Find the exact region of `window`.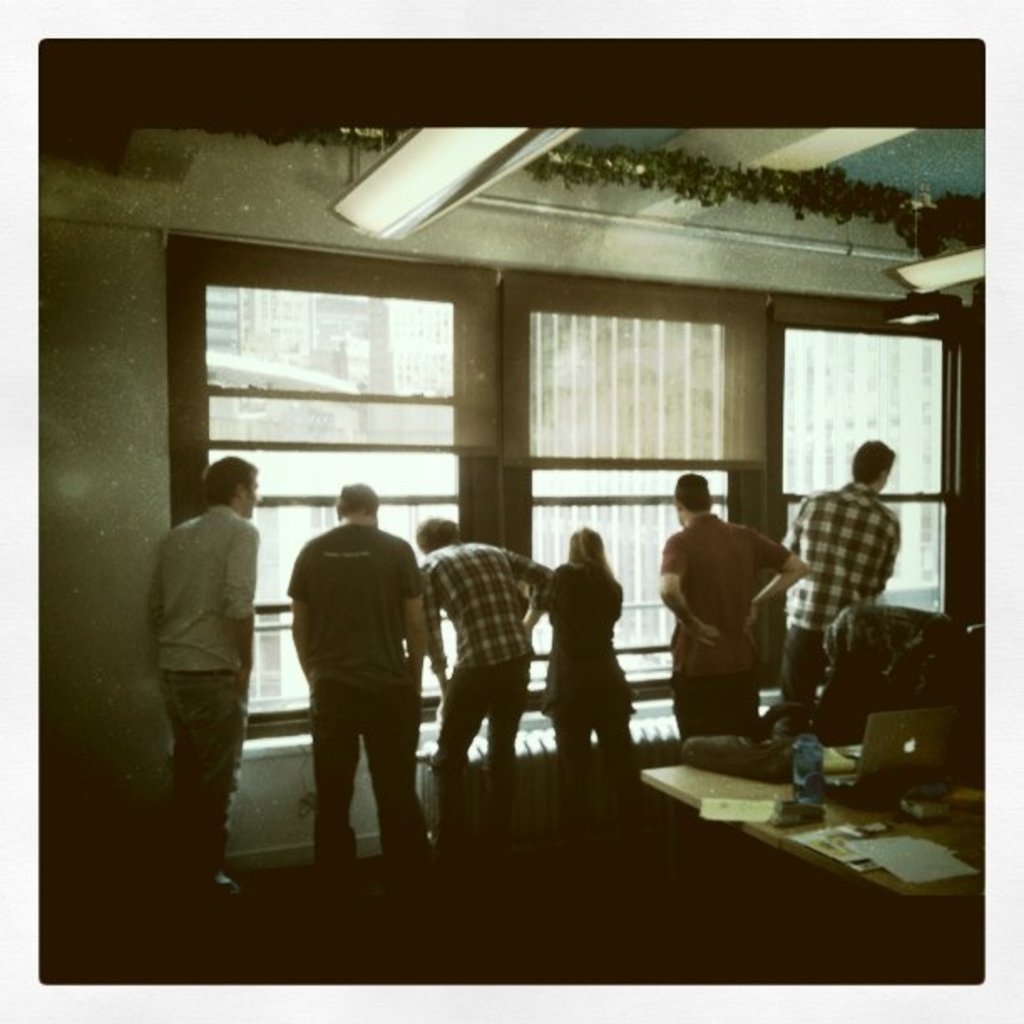
Exact region: [left=184, top=259, right=499, bottom=482].
